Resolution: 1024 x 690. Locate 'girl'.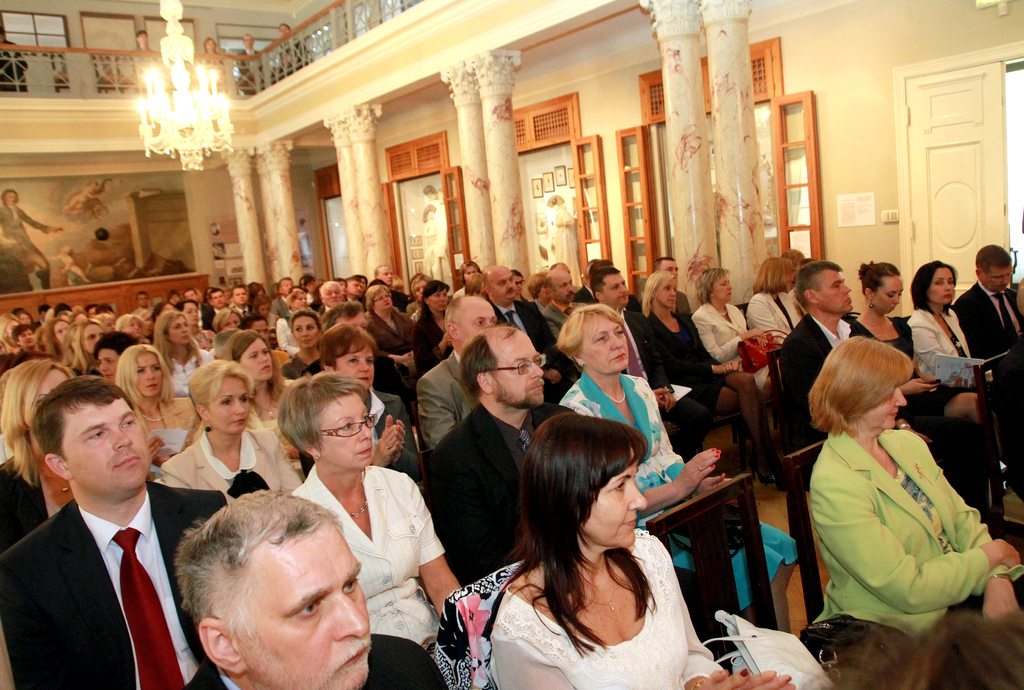
<box>161,364,302,492</box>.
